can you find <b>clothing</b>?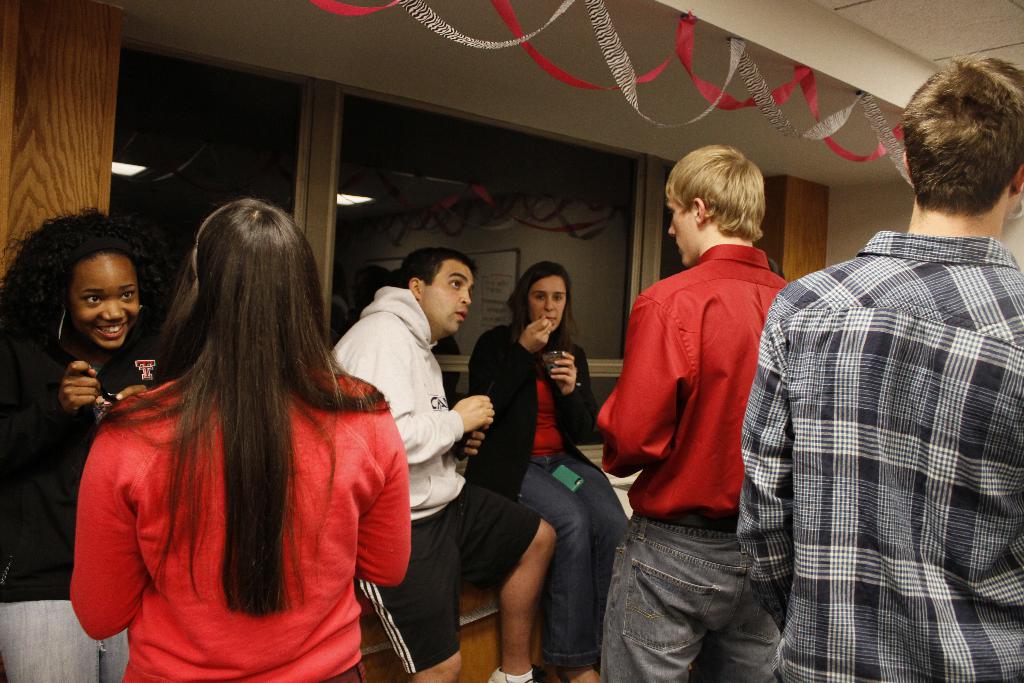
Yes, bounding box: <region>742, 234, 1023, 682</region>.
